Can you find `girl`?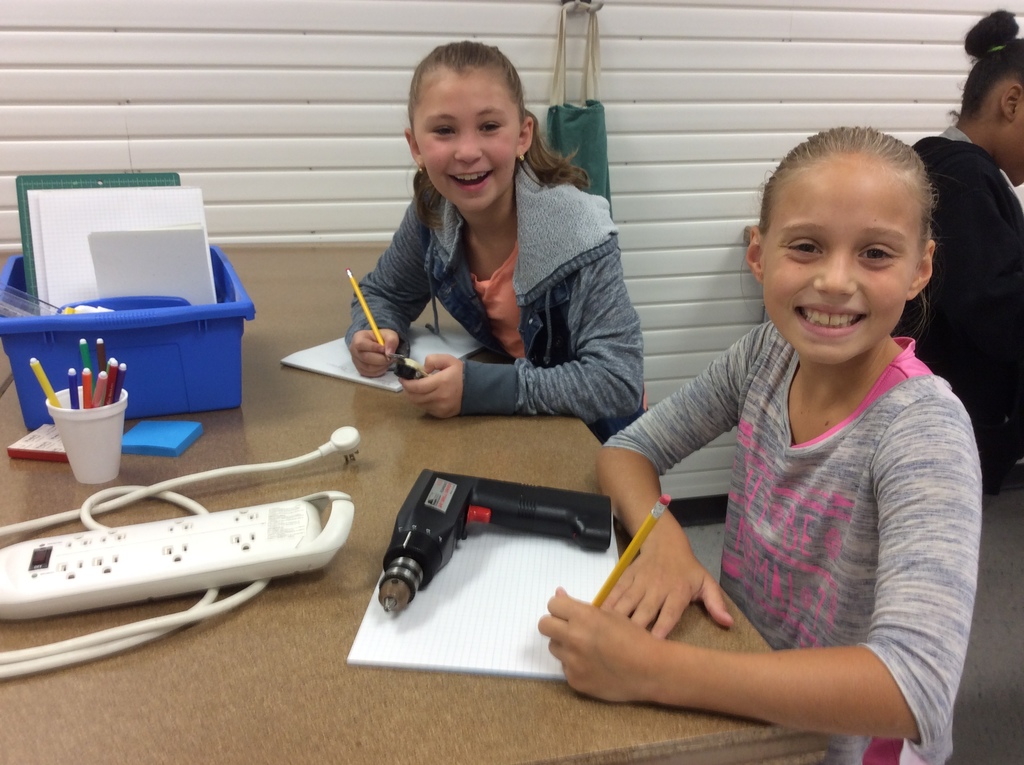
Yes, bounding box: x1=538 y1=123 x2=980 y2=764.
